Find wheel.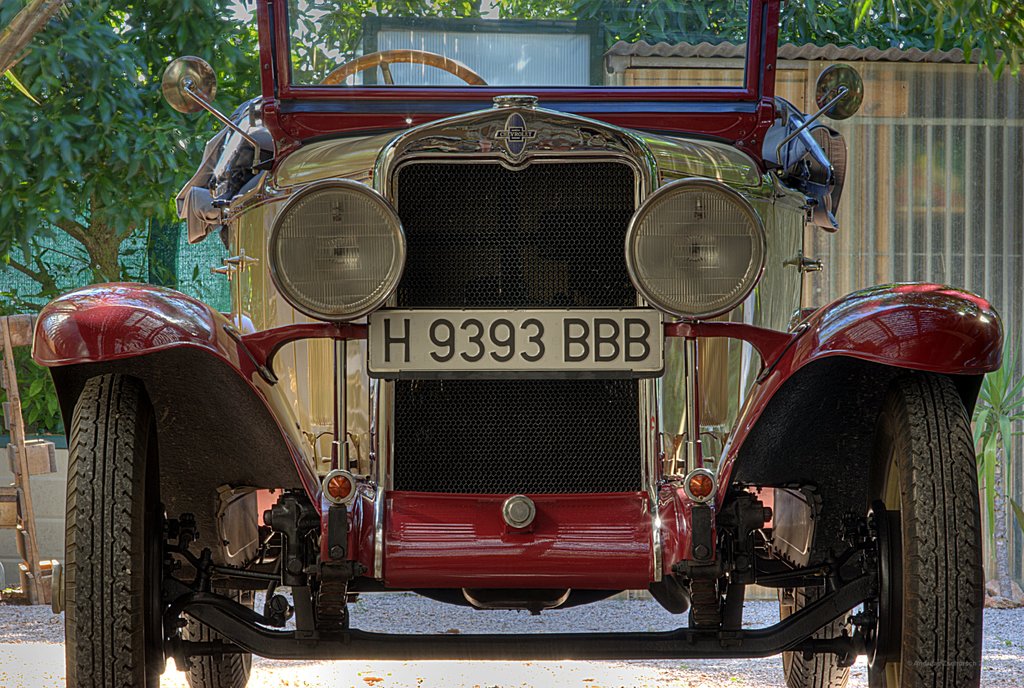
x1=858 y1=347 x2=981 y2=671.
